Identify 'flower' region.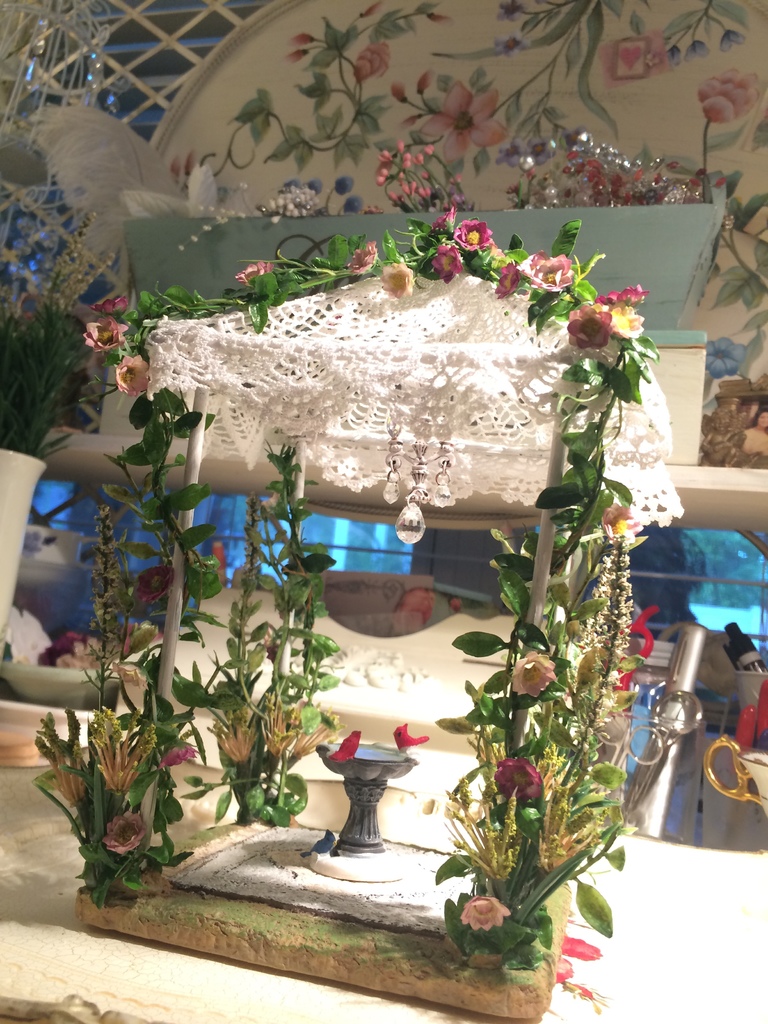
Region: <box>343,242,373,273</box>.
